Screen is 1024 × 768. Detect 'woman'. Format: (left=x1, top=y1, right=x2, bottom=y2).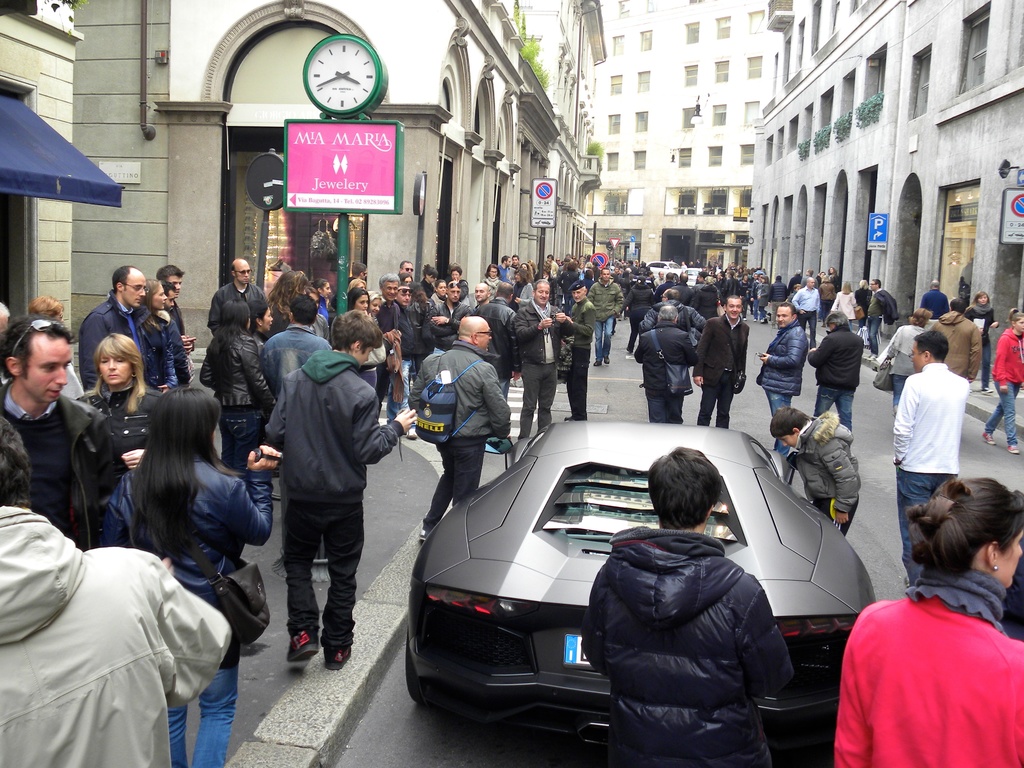
(left=67, top=333, right=179, bottom=510).
